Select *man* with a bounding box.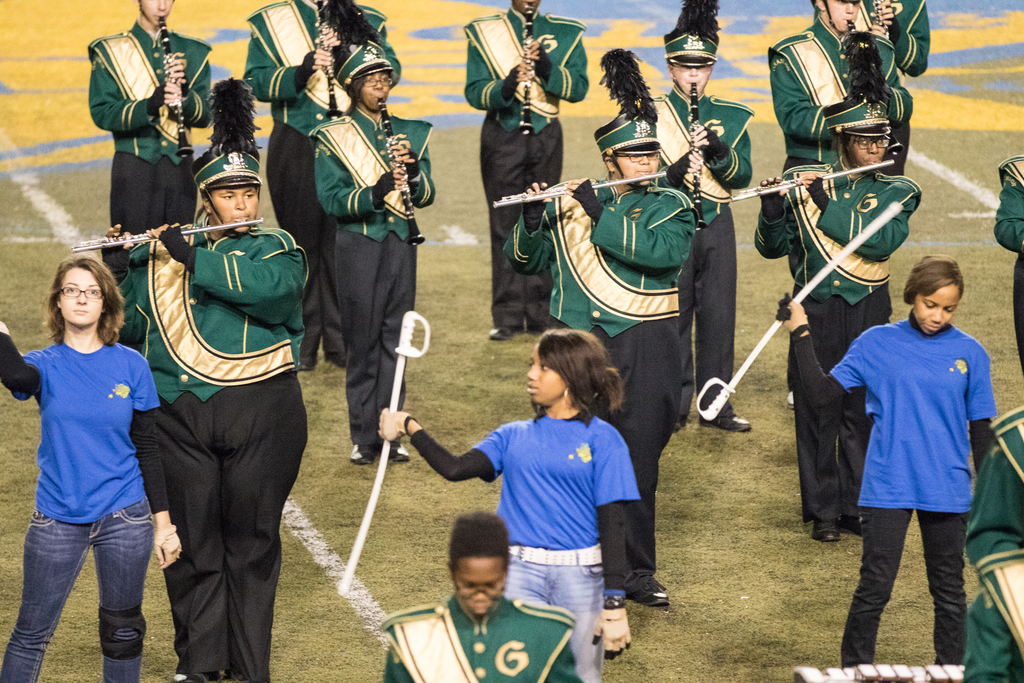
box(768, 0, 913, 177).
